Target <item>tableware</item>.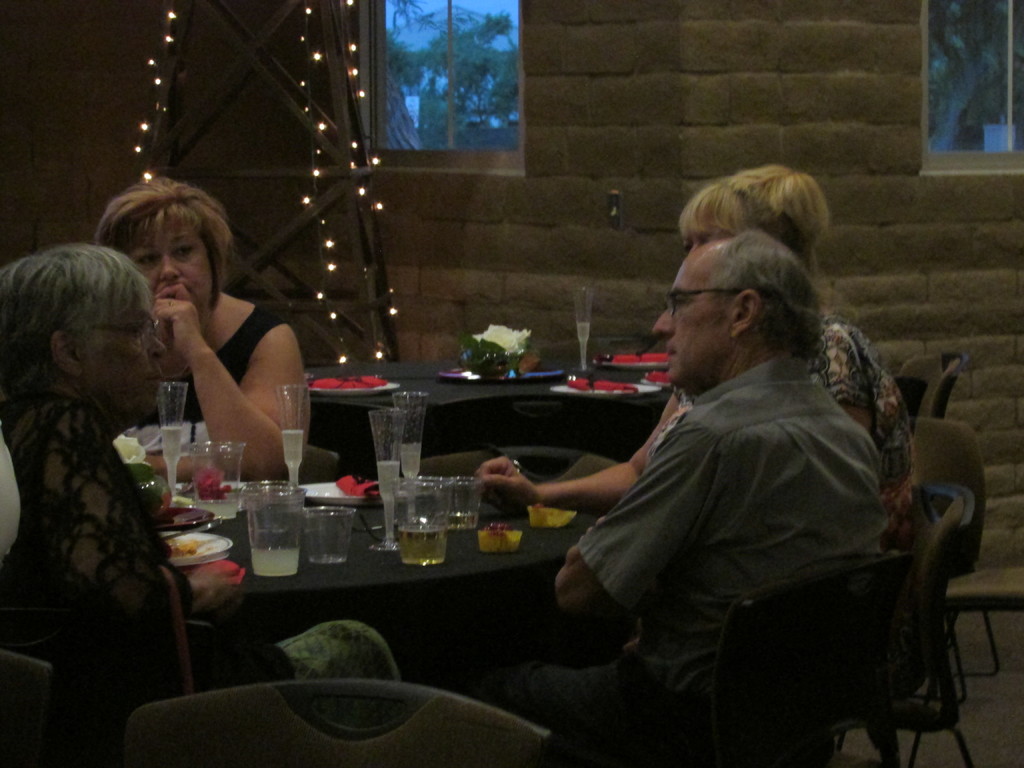
Target region: region(570, 284, 597, 372).
